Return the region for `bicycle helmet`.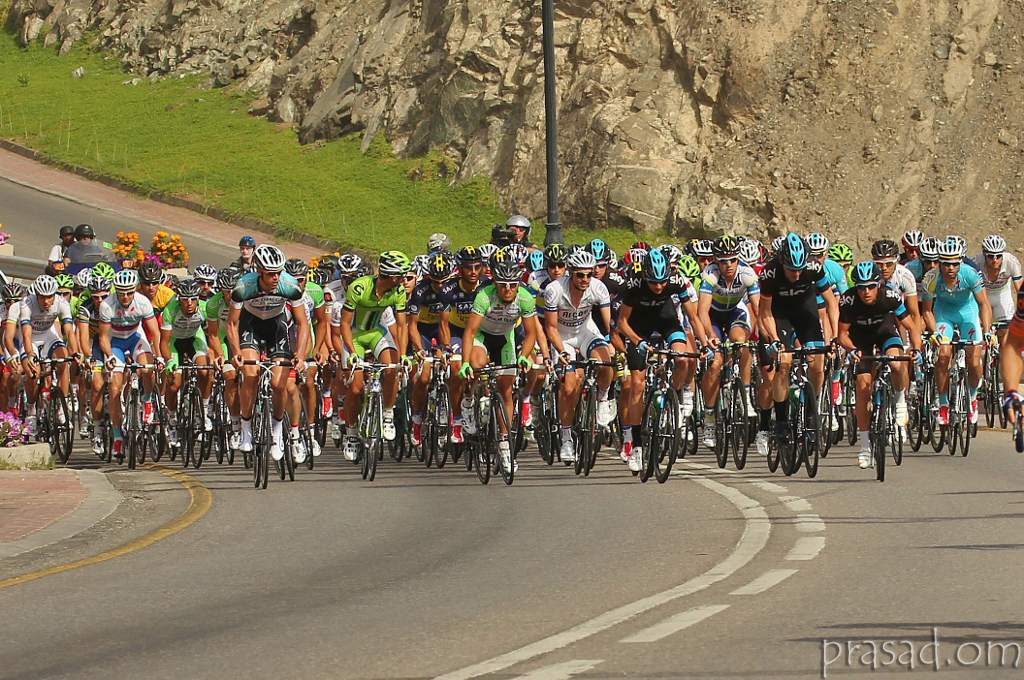
box(735, 241, 761, 265).
